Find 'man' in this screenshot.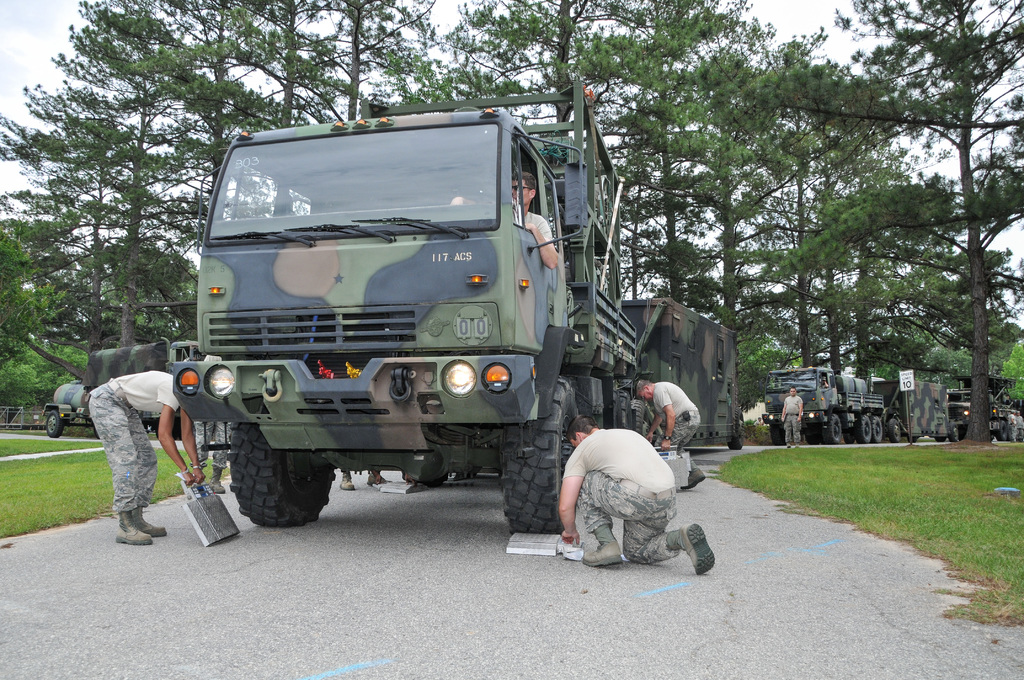
The bounding box for 'man' is <region>780, 387, 806, 449</region>.
